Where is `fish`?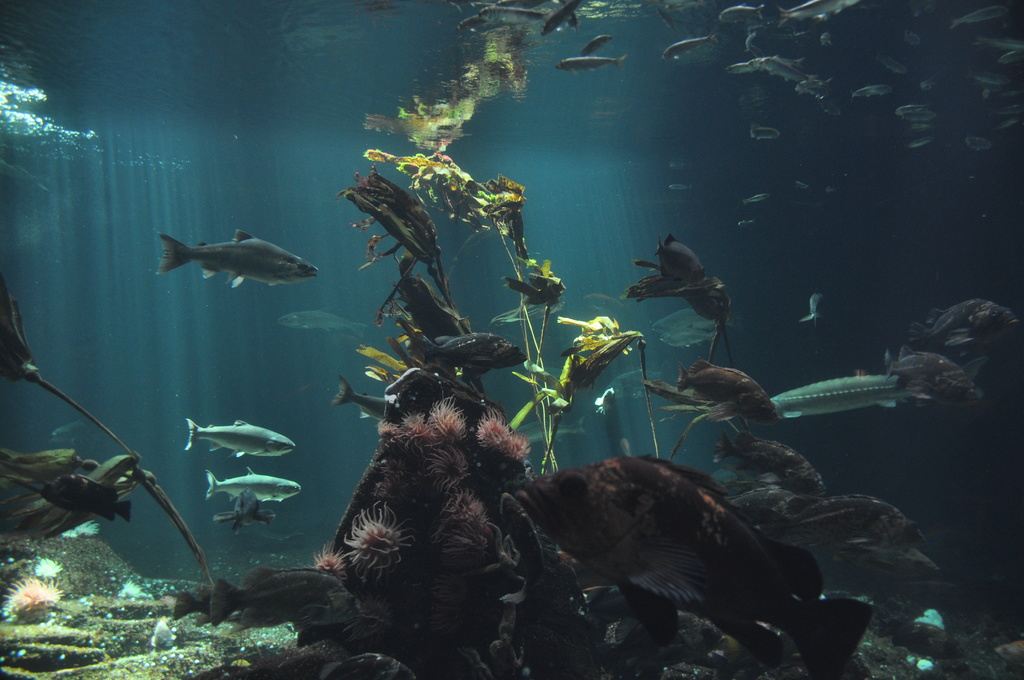
Rect(184, 414, 296, 457).
